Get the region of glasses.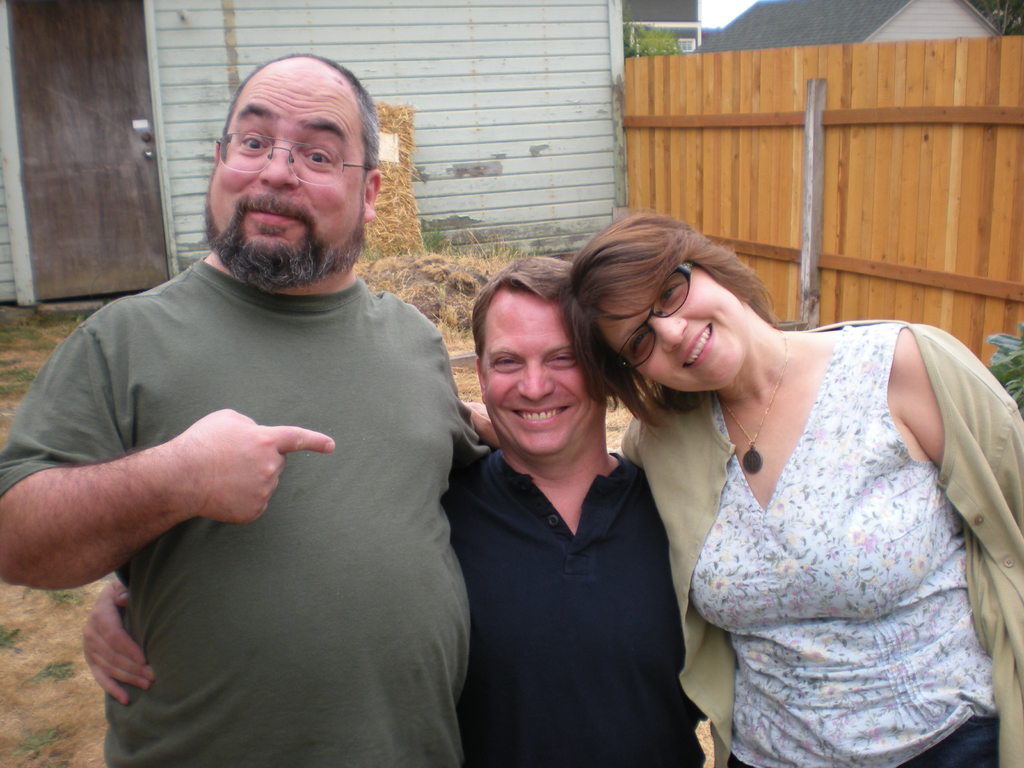
[213, 127, 377, 191].
